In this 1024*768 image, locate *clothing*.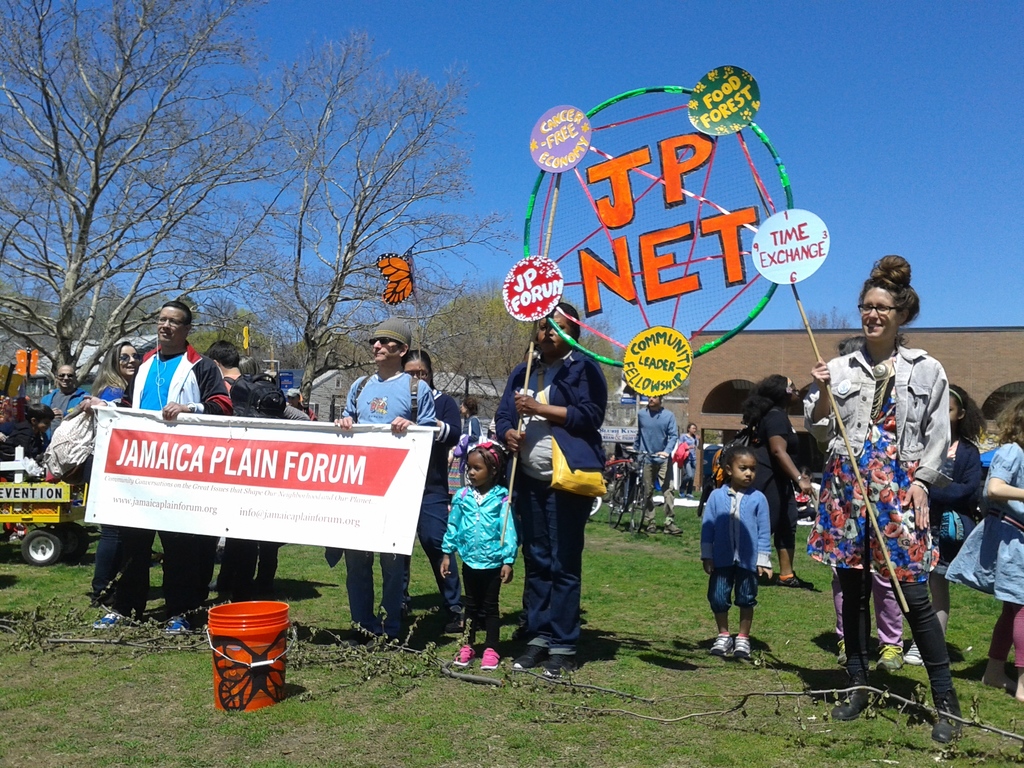
Bounding box: {"left": 916, "top": 428, "right": 986, "bottom": 582}.
